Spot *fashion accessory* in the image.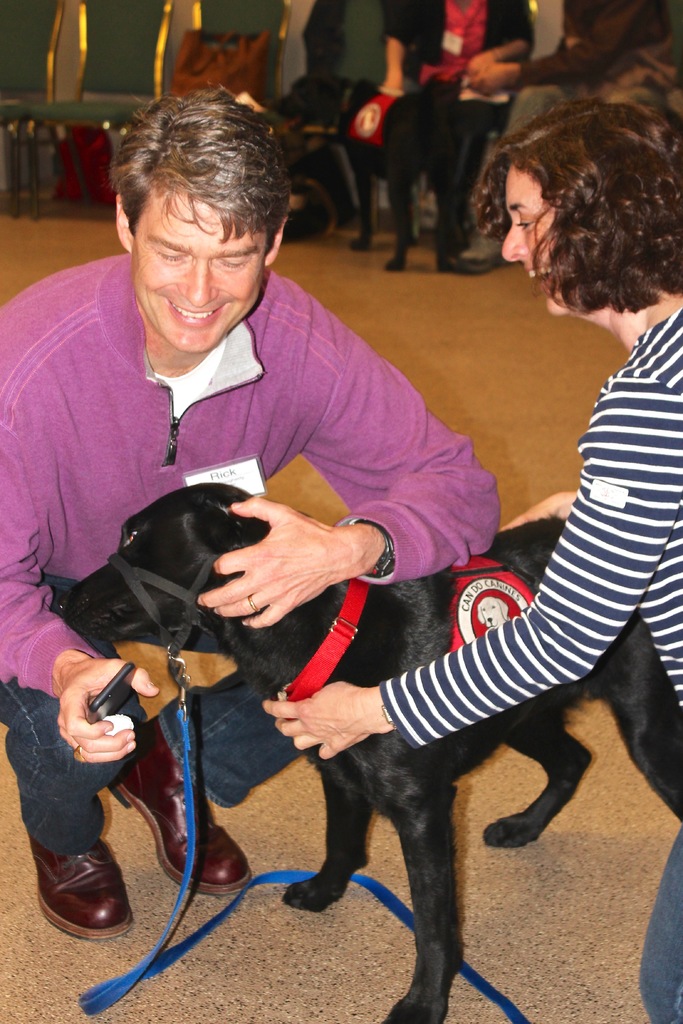
*fashion accessory* found at (left=27, top=829, right=136, bottom=942).
